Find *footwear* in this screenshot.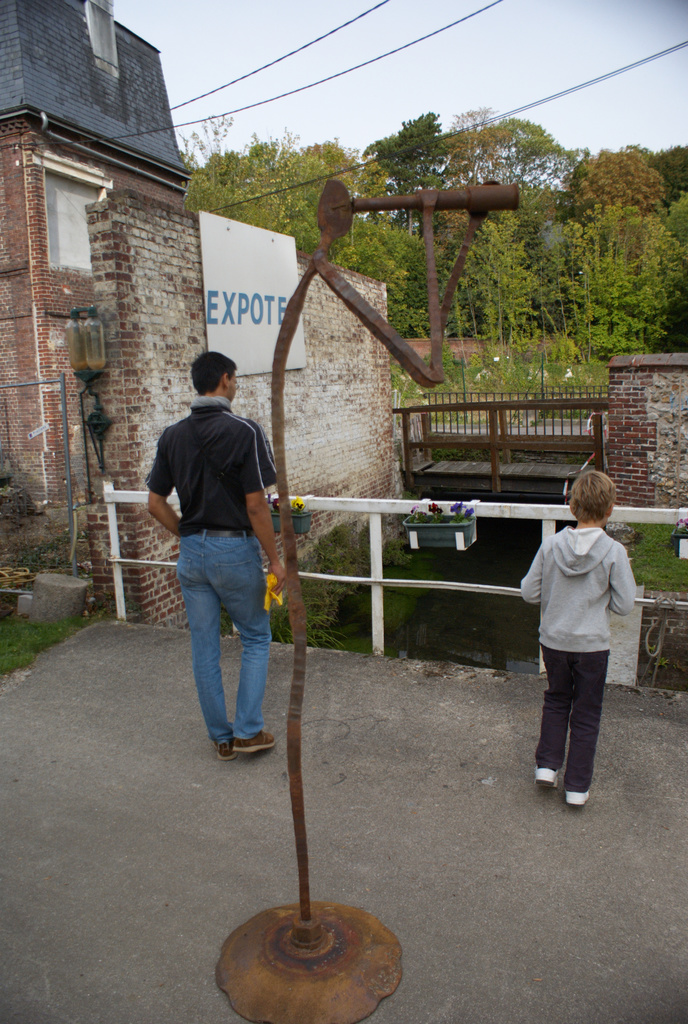
The bounding box for *footwear* is [left=214, top=738, right=239, bottom=762].
